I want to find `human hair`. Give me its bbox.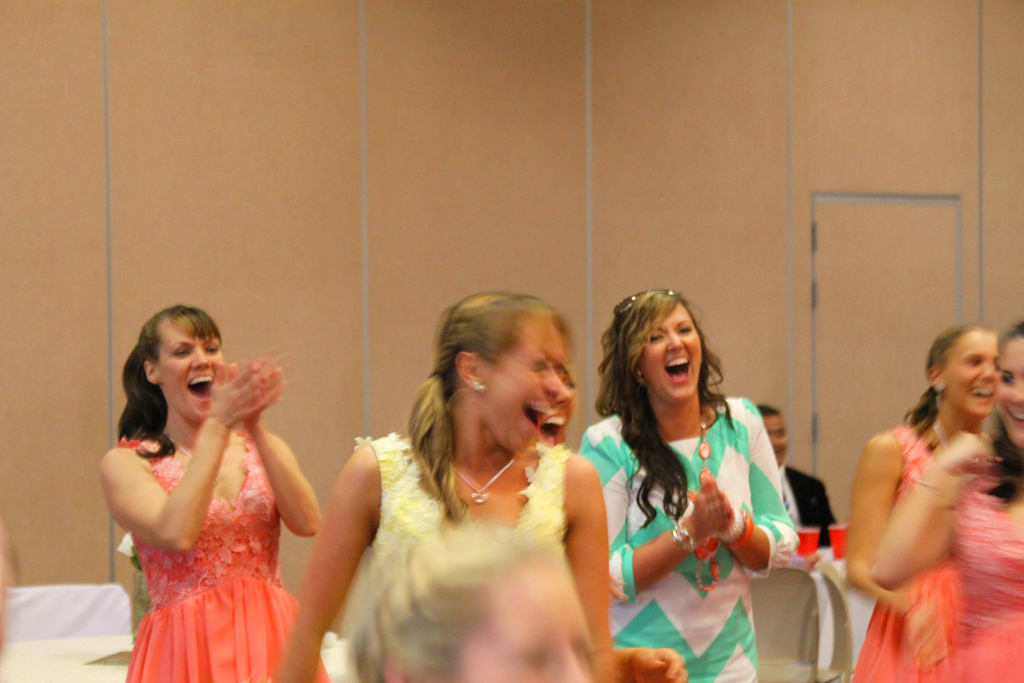
{"x1": 346, "y1": 529, "x2": 566, "y2": 682}.
